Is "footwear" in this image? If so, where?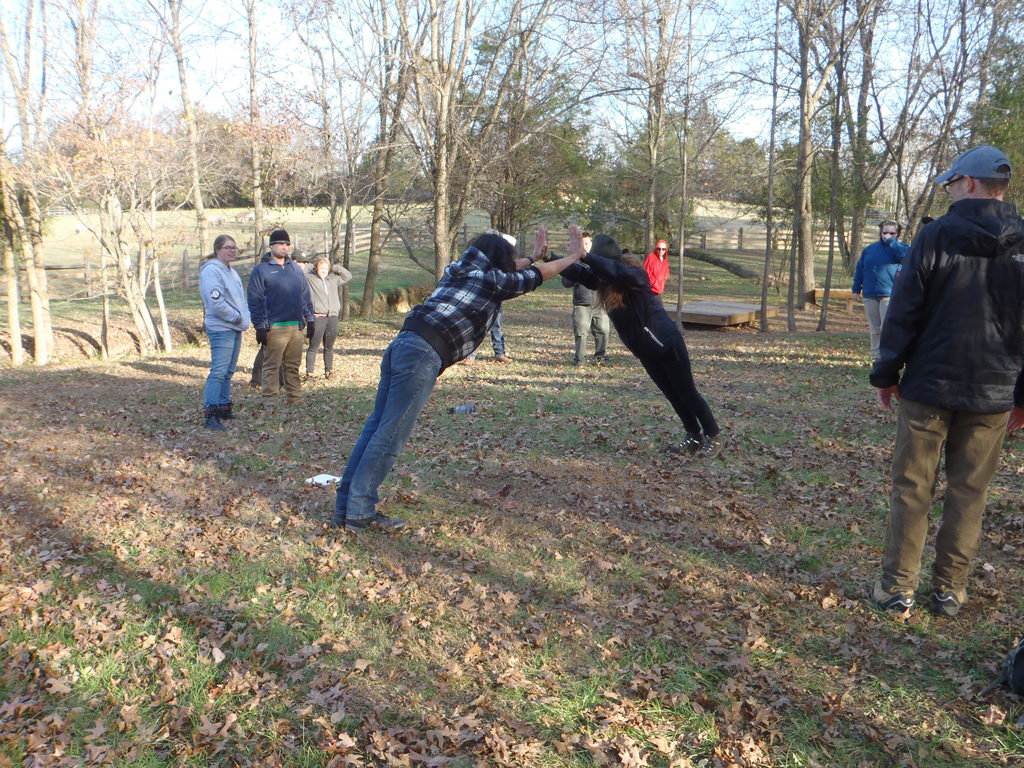
Yes, at 344/511/404/531.
